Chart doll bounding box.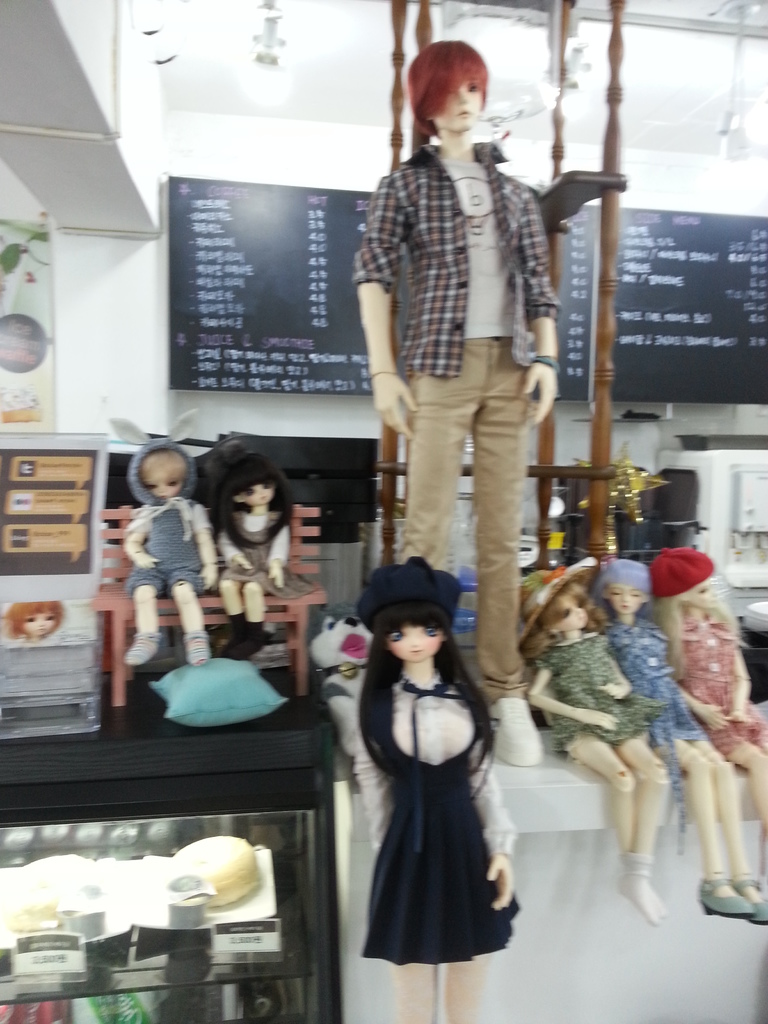
Charted: [left=207, top=438, right=294, bottom=659].
